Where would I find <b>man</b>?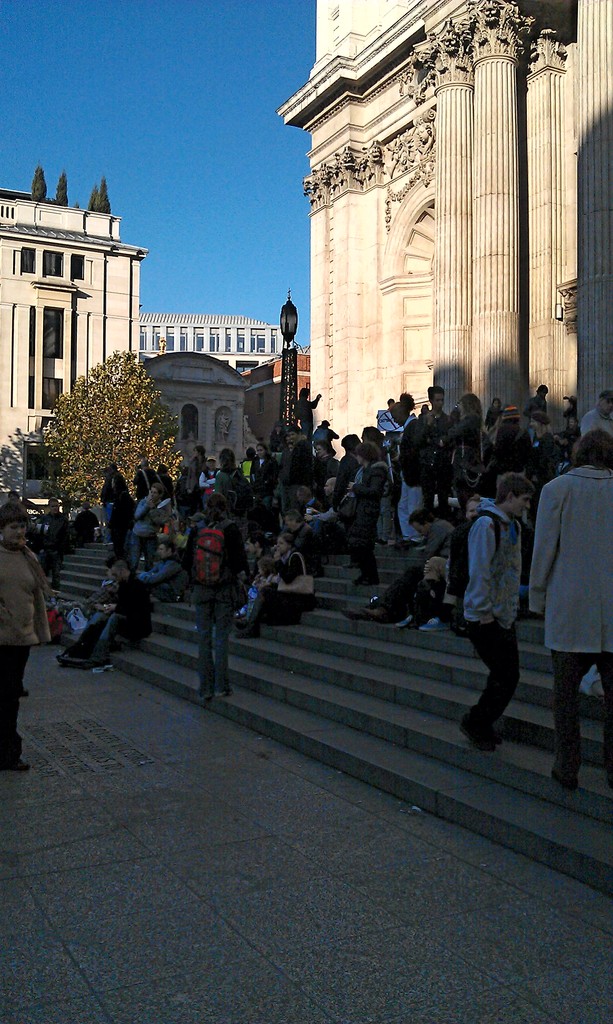
At [0,507,48,771].
